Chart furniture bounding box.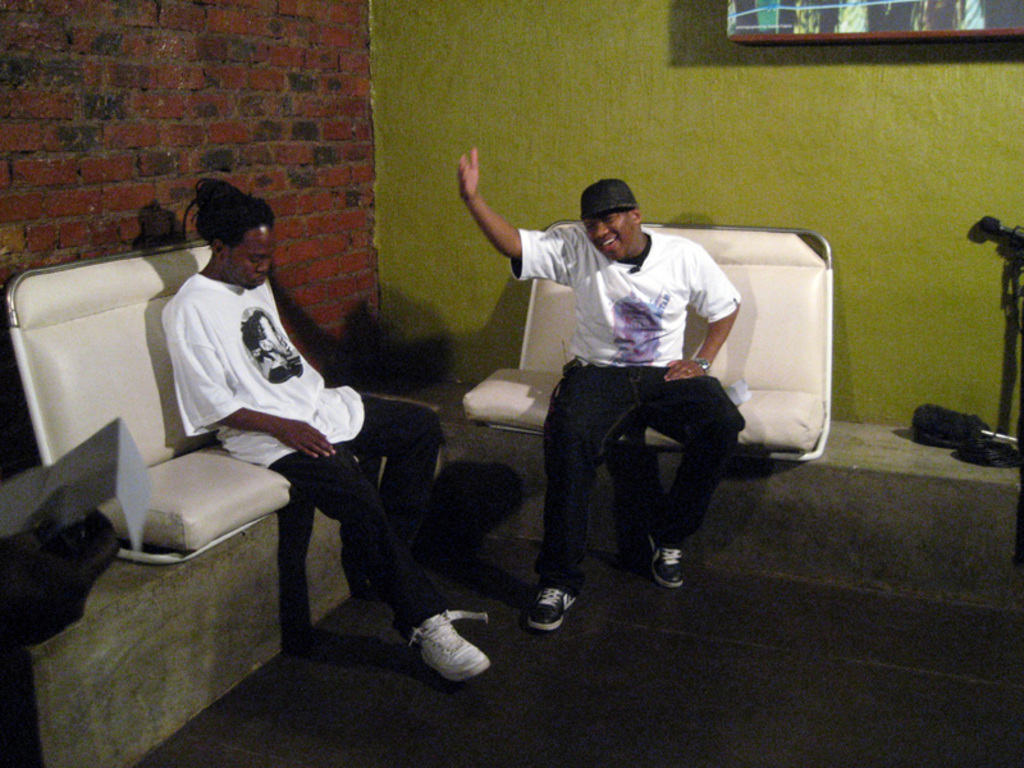
Charted: rect(6, 238, 310, 563).
